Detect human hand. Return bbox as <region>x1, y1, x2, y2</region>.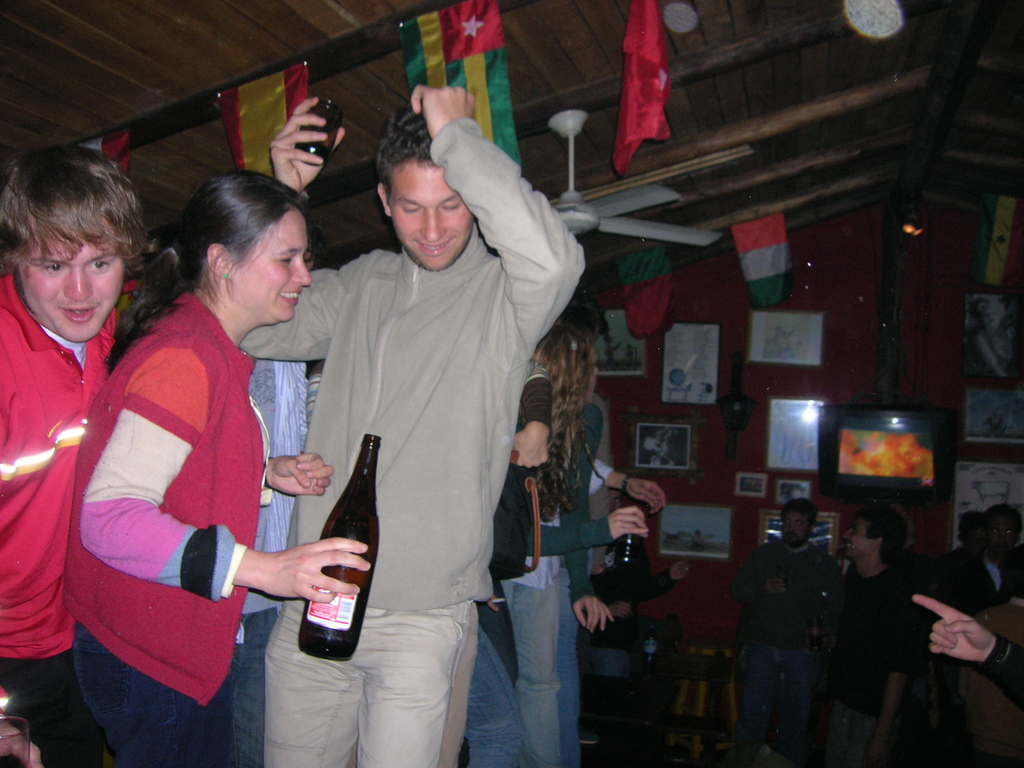
<region>513, 426, 548, 468</region>.
